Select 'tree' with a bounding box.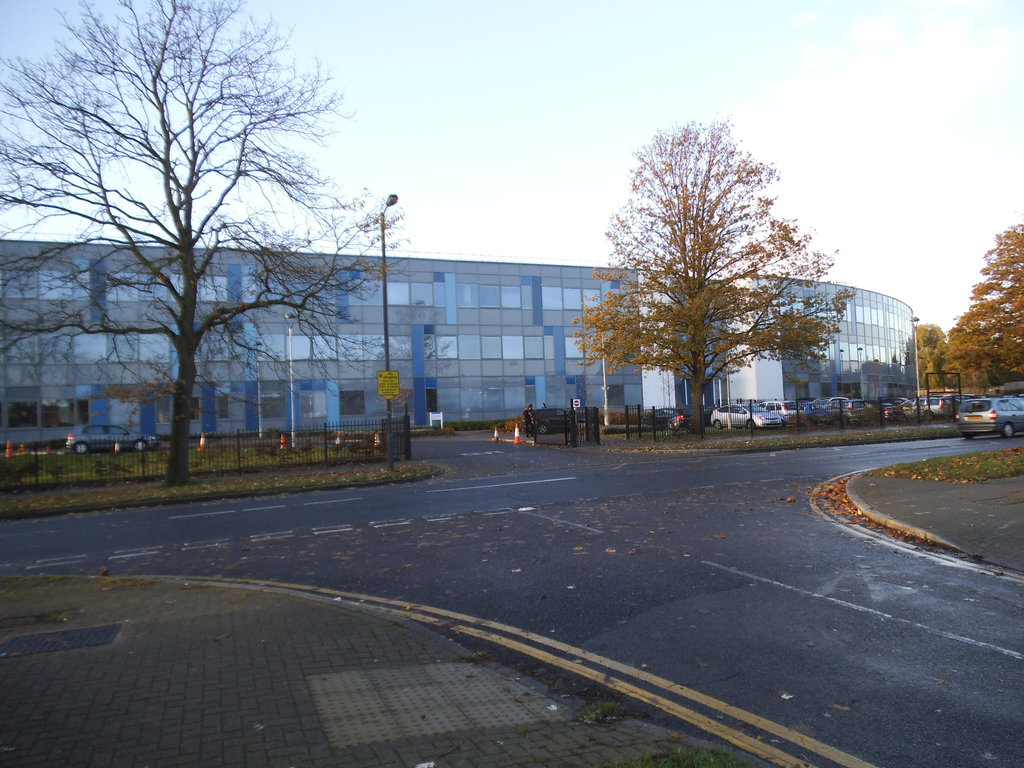
region(948, 337, 986, 388).
